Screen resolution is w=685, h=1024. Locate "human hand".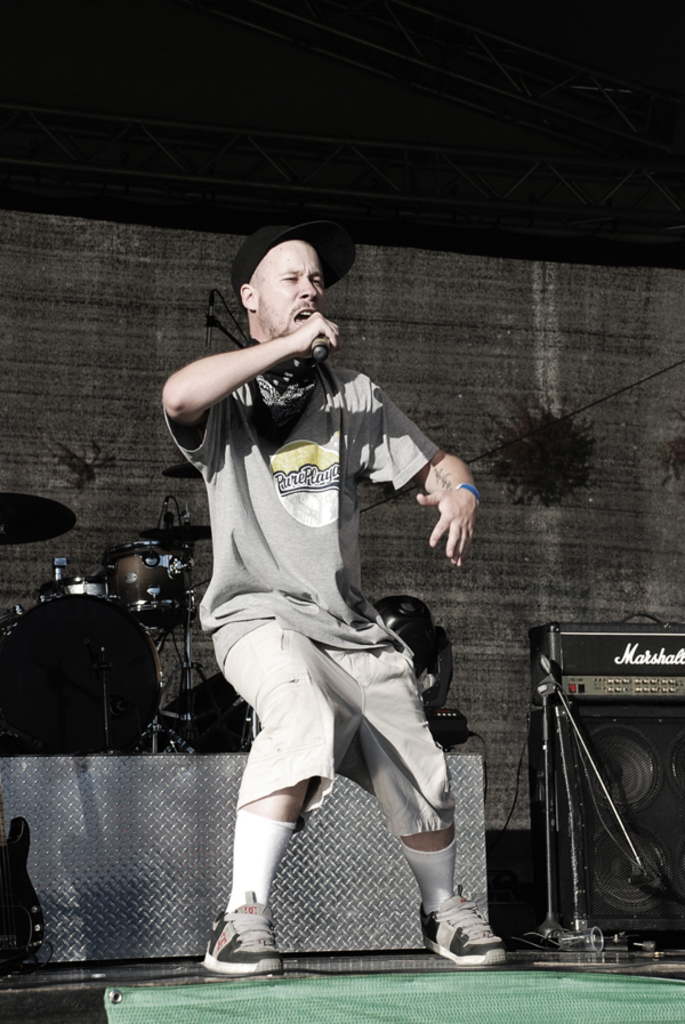
292:309:342:360.
